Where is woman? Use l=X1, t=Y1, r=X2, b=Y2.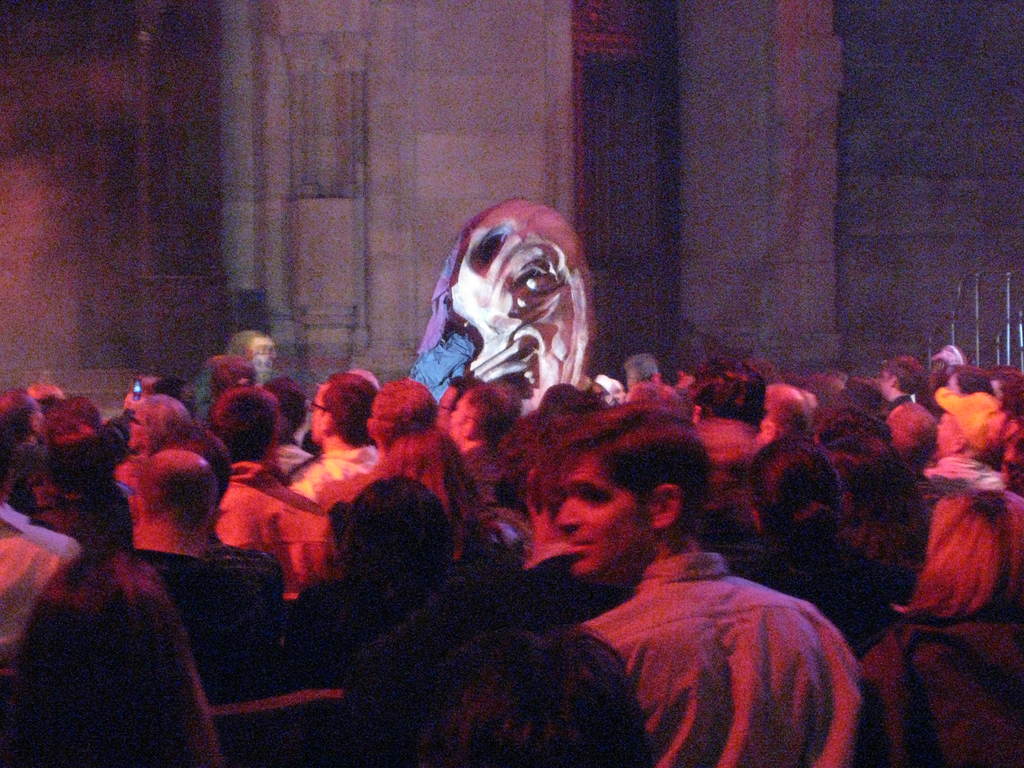
l=346, t=419, r=527, b=579.
